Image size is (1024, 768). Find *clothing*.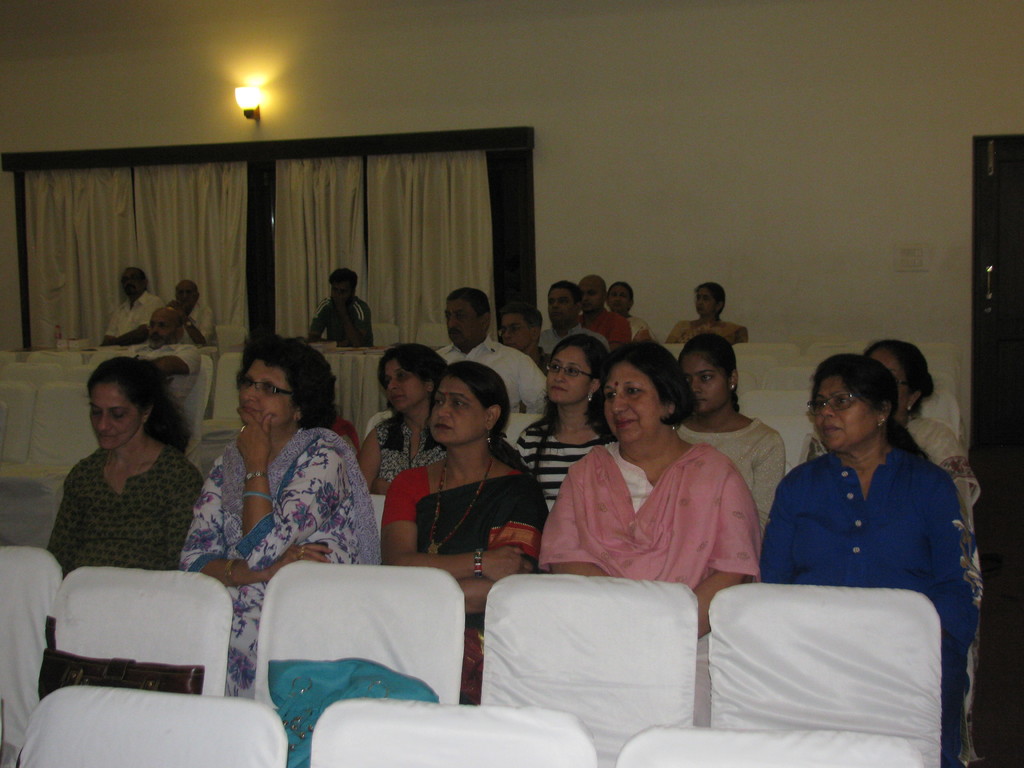
box(588, 316, 633, 355).
